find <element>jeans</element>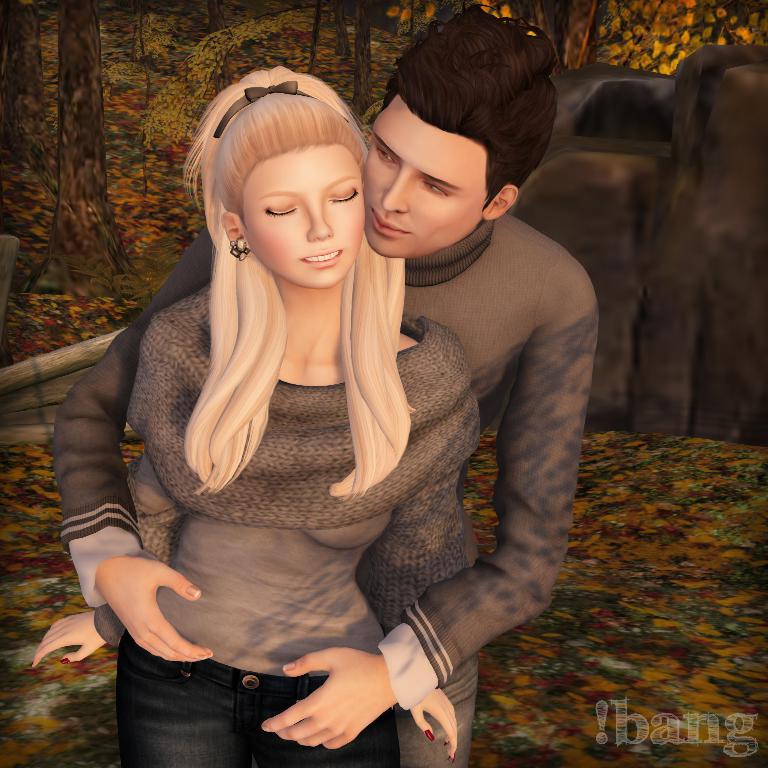
Rect(114, 672, 402, 767)
